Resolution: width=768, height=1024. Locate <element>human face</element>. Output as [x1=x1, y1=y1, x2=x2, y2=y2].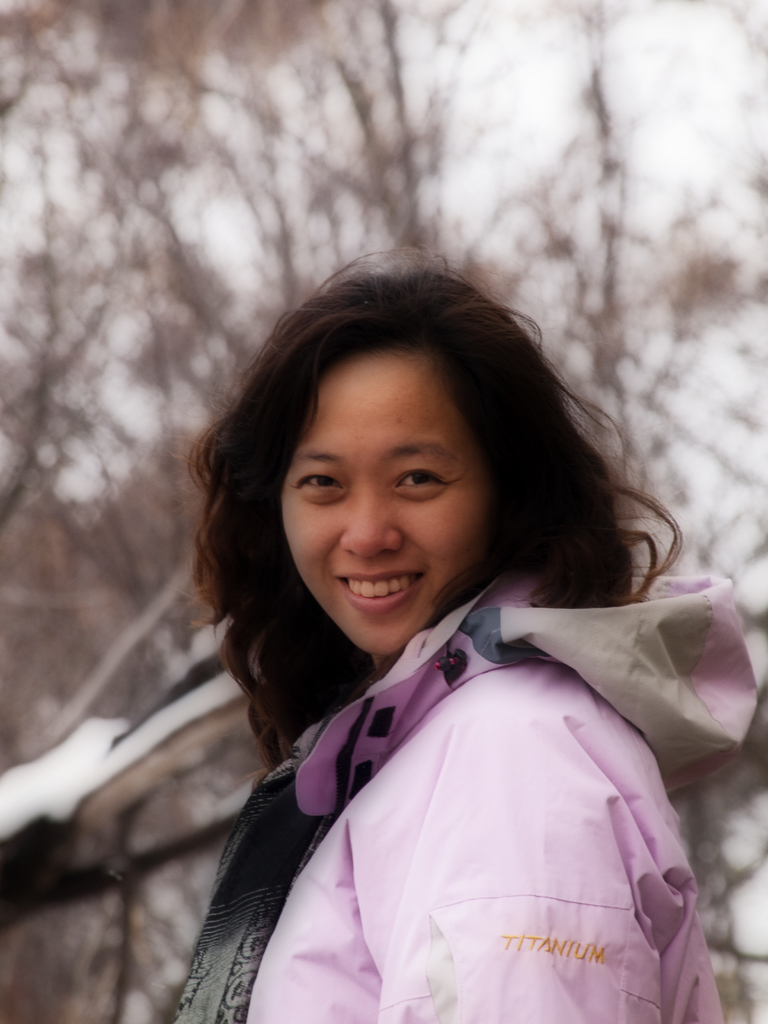
[x1=285, y1=345, x2=488, y2=659].
